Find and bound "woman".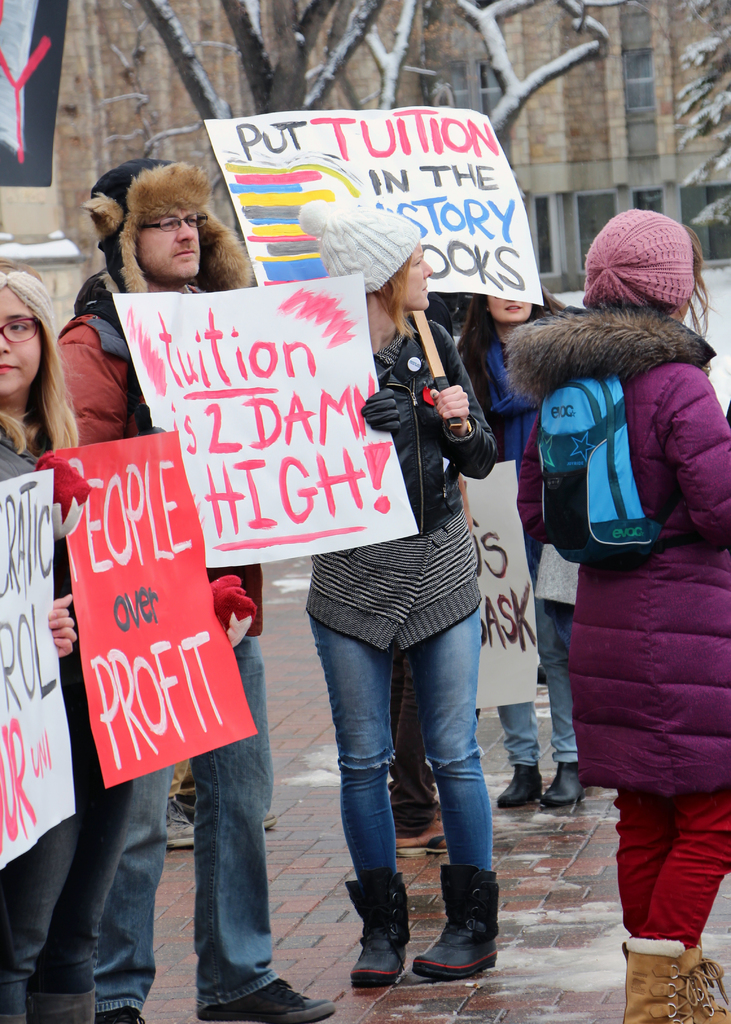
Bound: crop(503, 205, 730, 1023).
